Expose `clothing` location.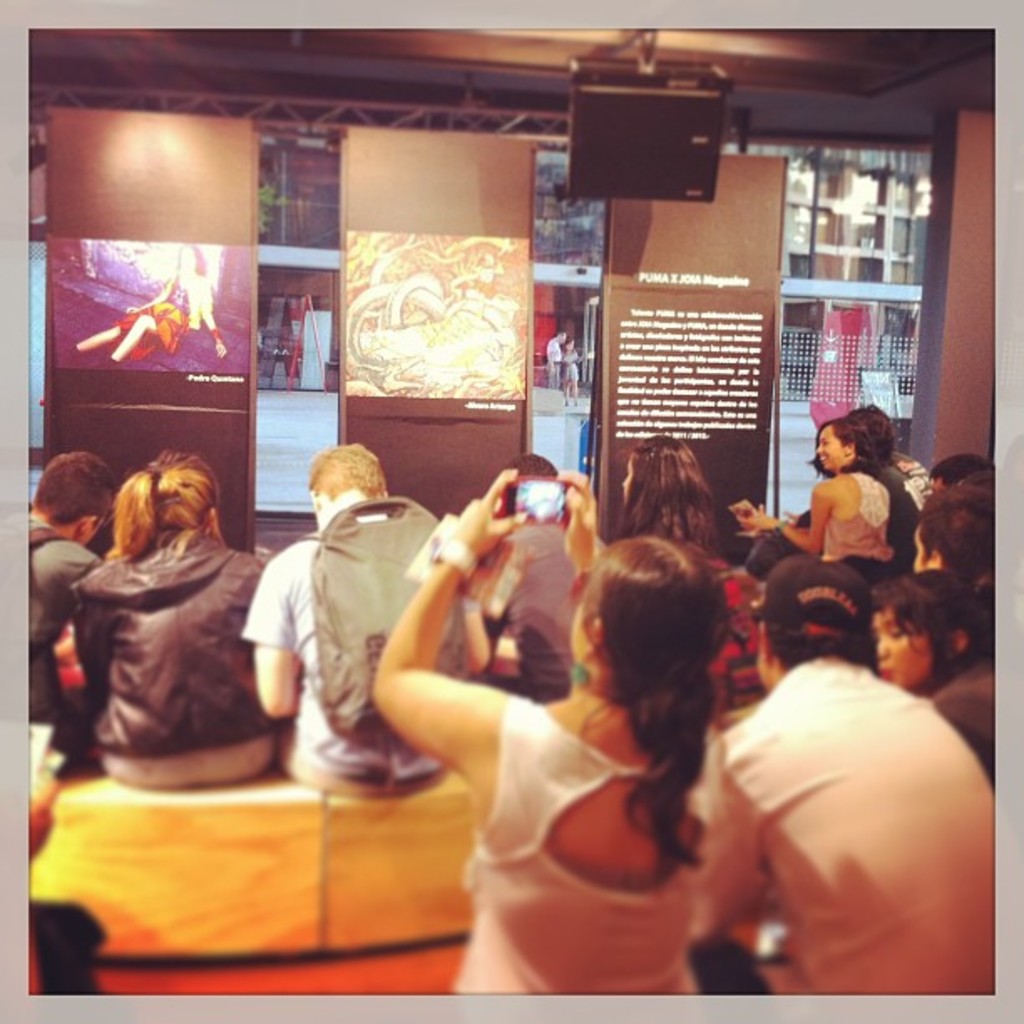
Exposed at locate(922, 636, 1002, 768).
